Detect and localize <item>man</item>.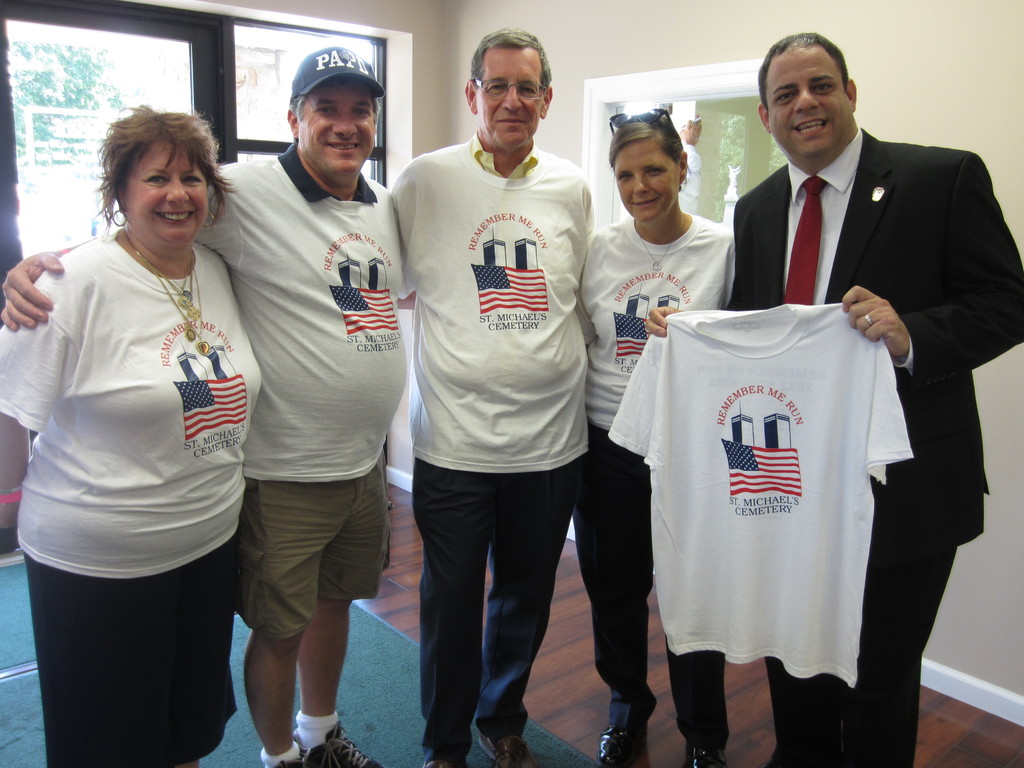
Localized at (390,29,597,767).
